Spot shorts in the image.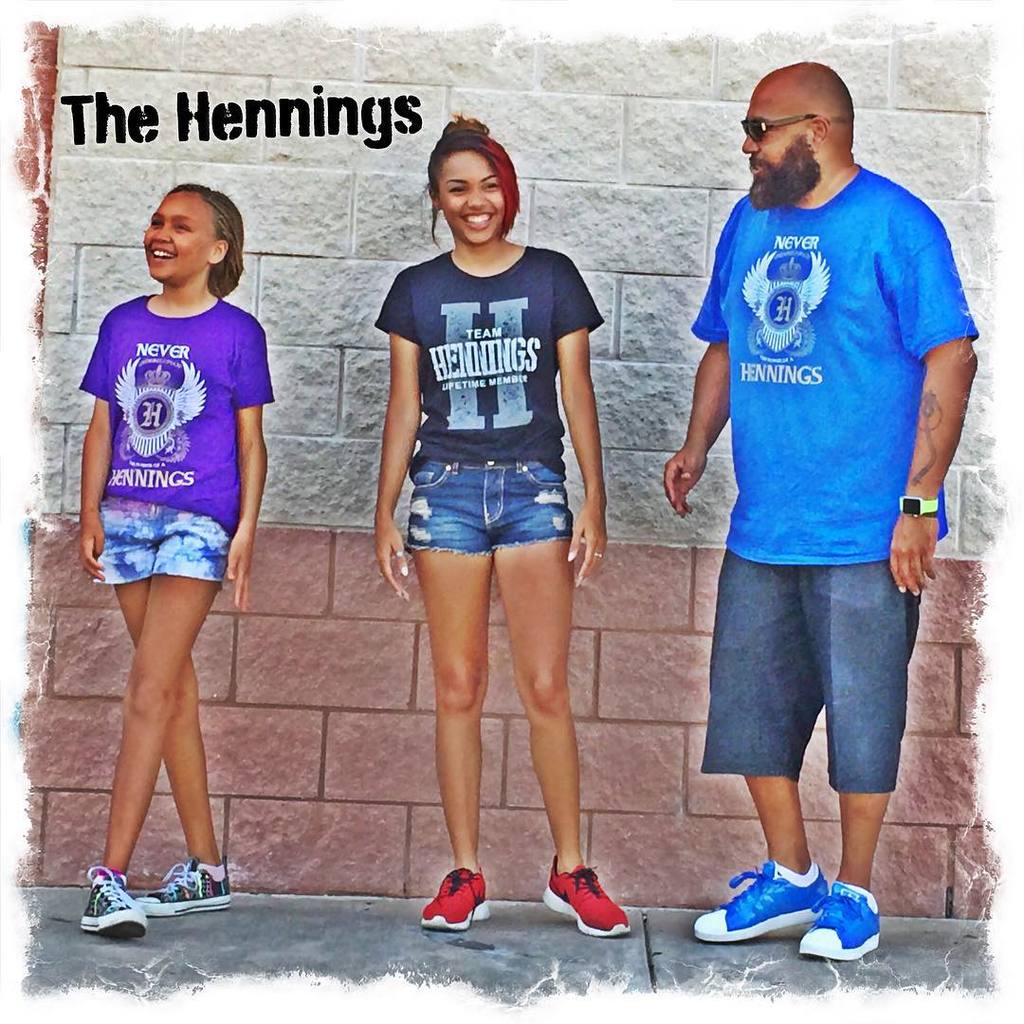
shorts found at pyautogui.locateOnScreen(90, 499, 229, 591).
